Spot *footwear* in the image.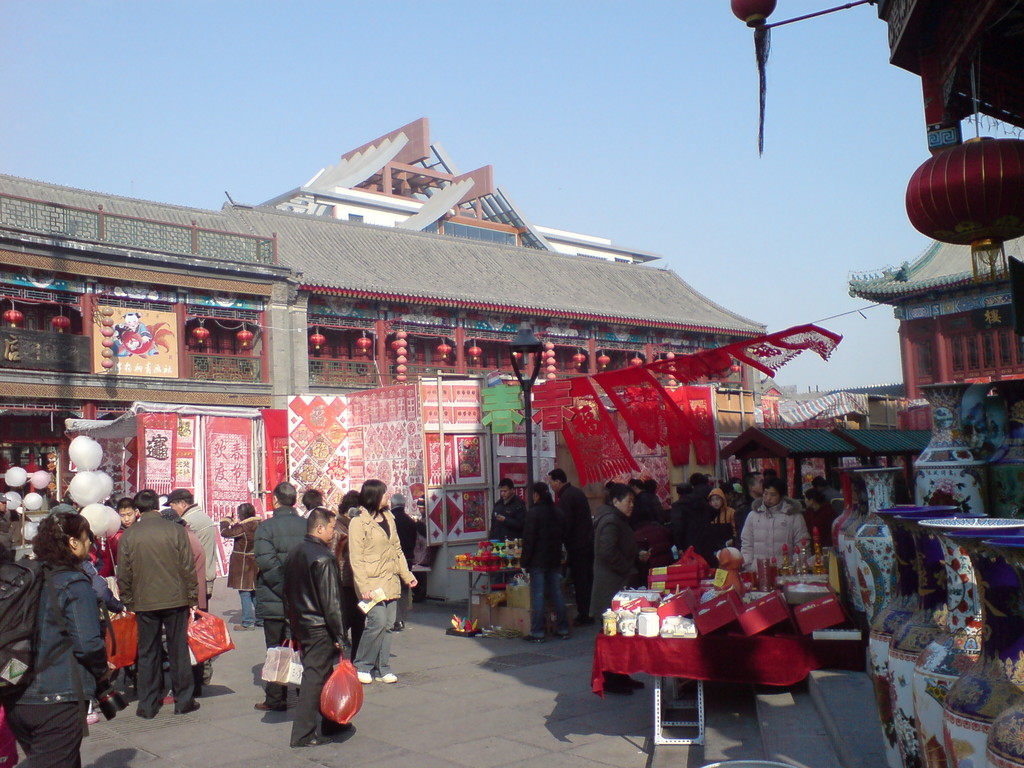
*footwear* found at rect(233, 621, 254, 631).
